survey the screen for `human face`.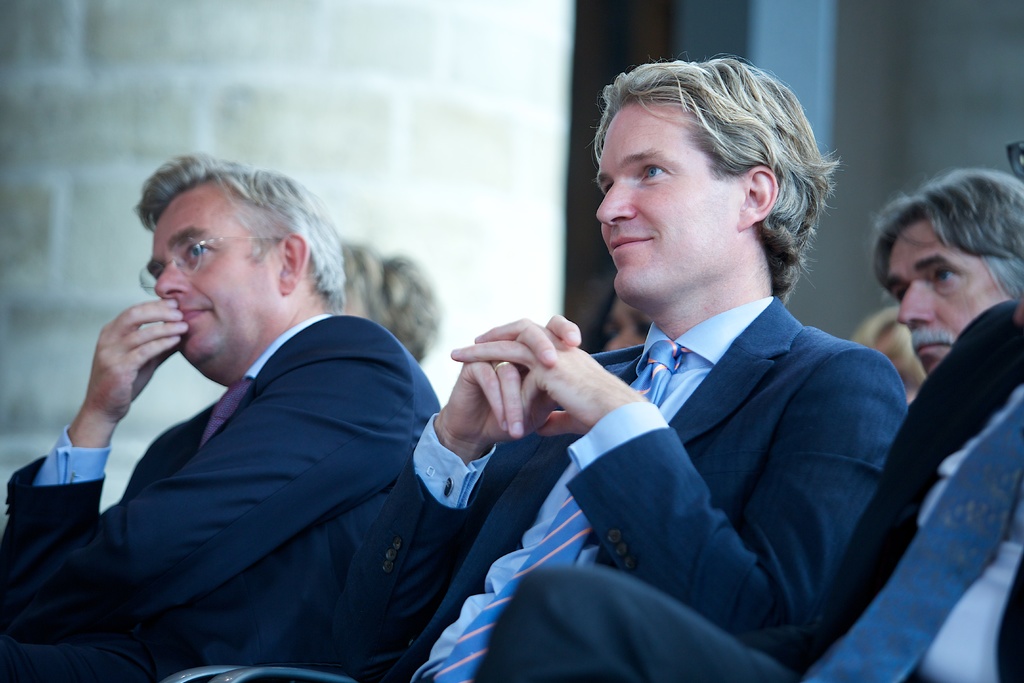
Survey found: pyautogui.locateOnScreen(889, 218, 1015, 374).
